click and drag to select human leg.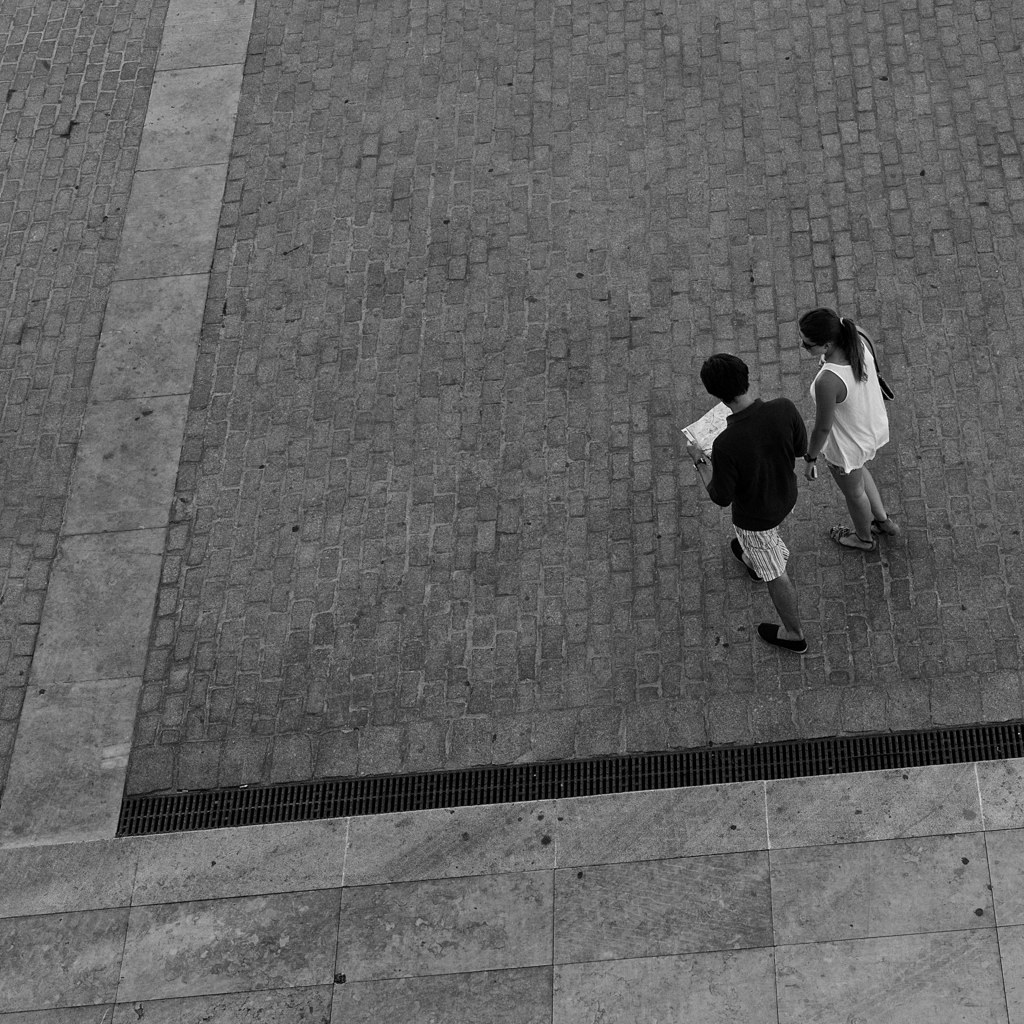
Selection: (859, 471, 903, 534).
